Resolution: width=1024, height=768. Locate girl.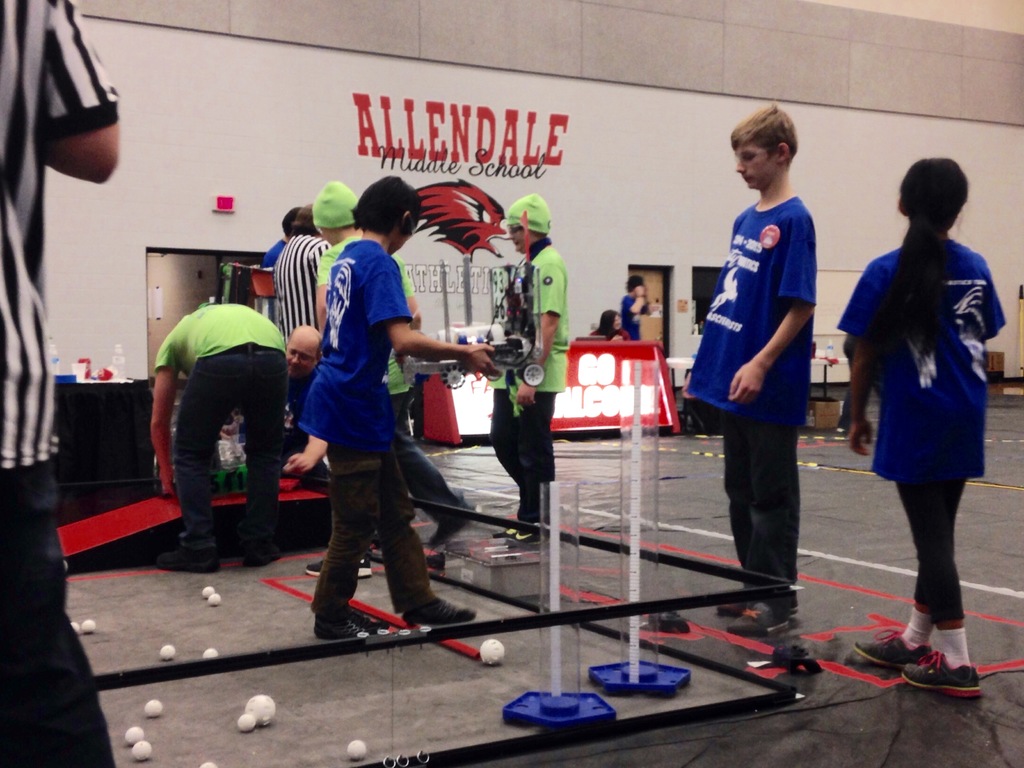
(837, 158, 1005, 699).
